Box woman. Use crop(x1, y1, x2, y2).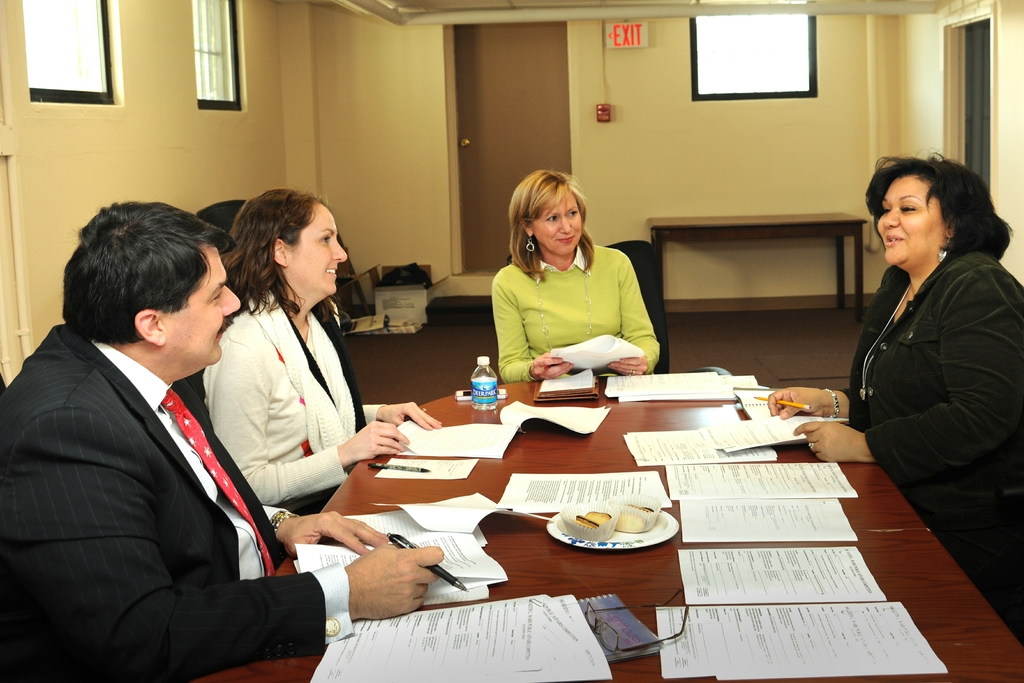
crop(196, 197, 379, 575).
